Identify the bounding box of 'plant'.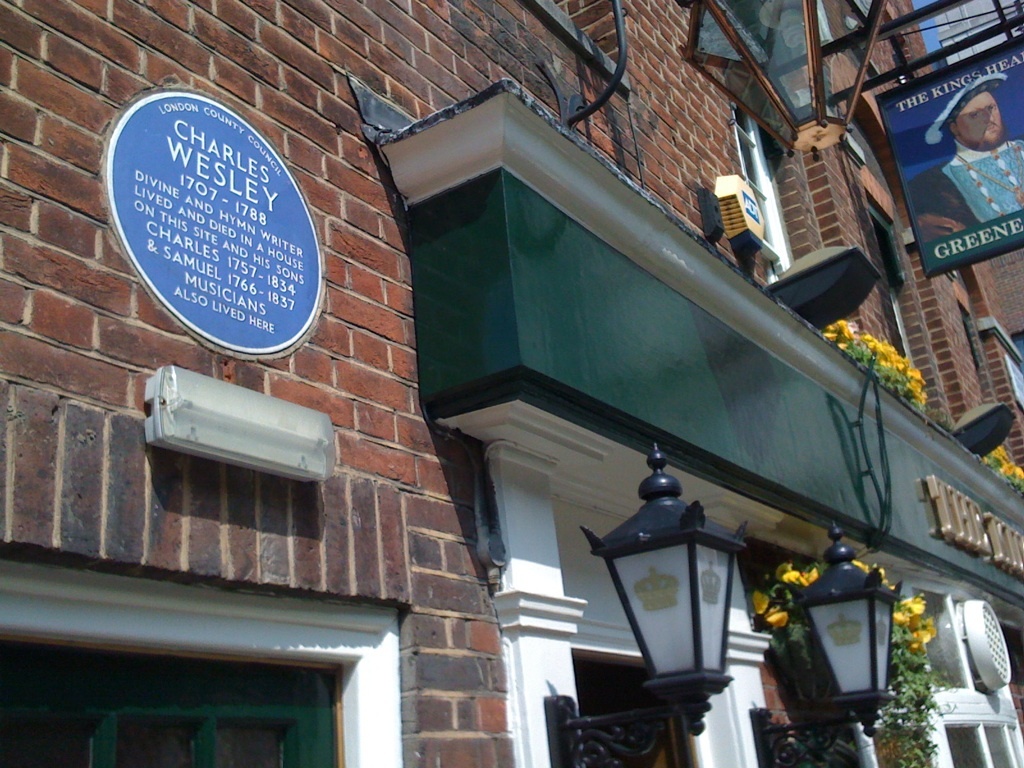
[left=984, top=443, right=1023, bottom=490].
